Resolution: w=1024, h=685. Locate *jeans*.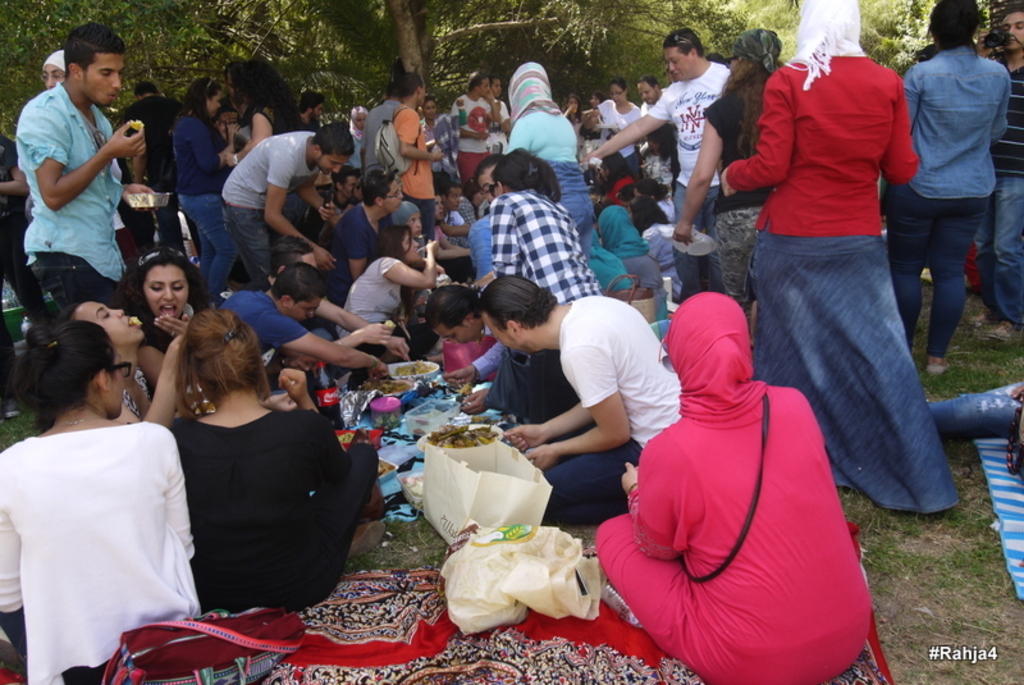
[177, 191, 238, 291].
